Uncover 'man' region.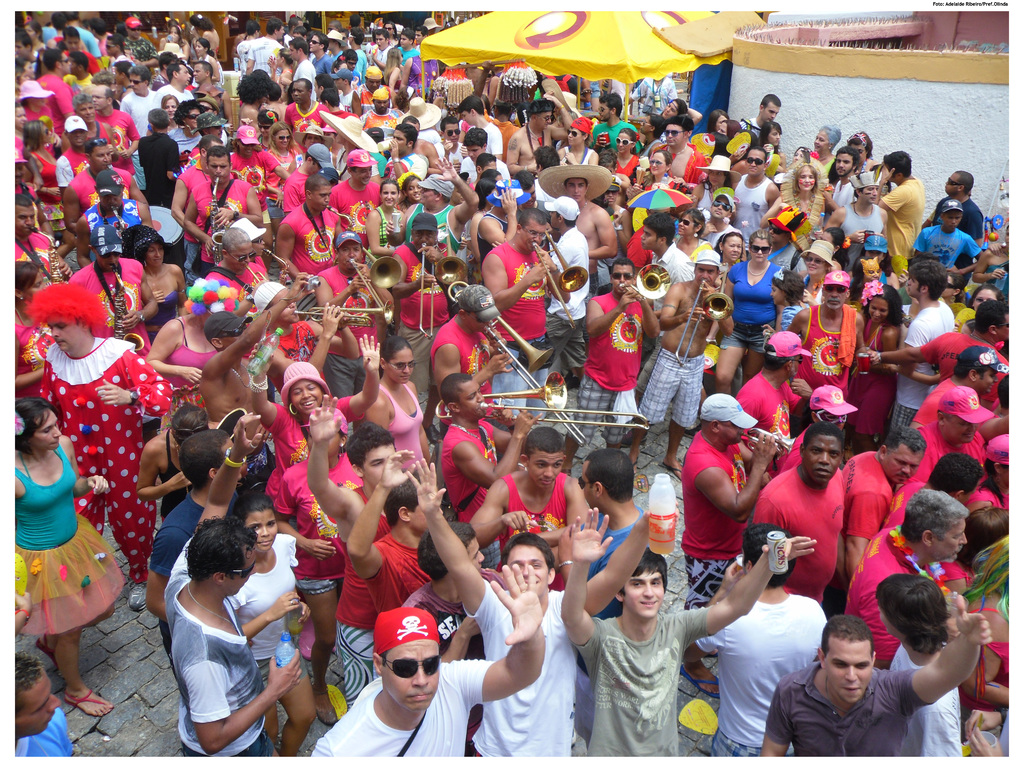
Uncovered: bbox=[275, 142, 328, 220].
